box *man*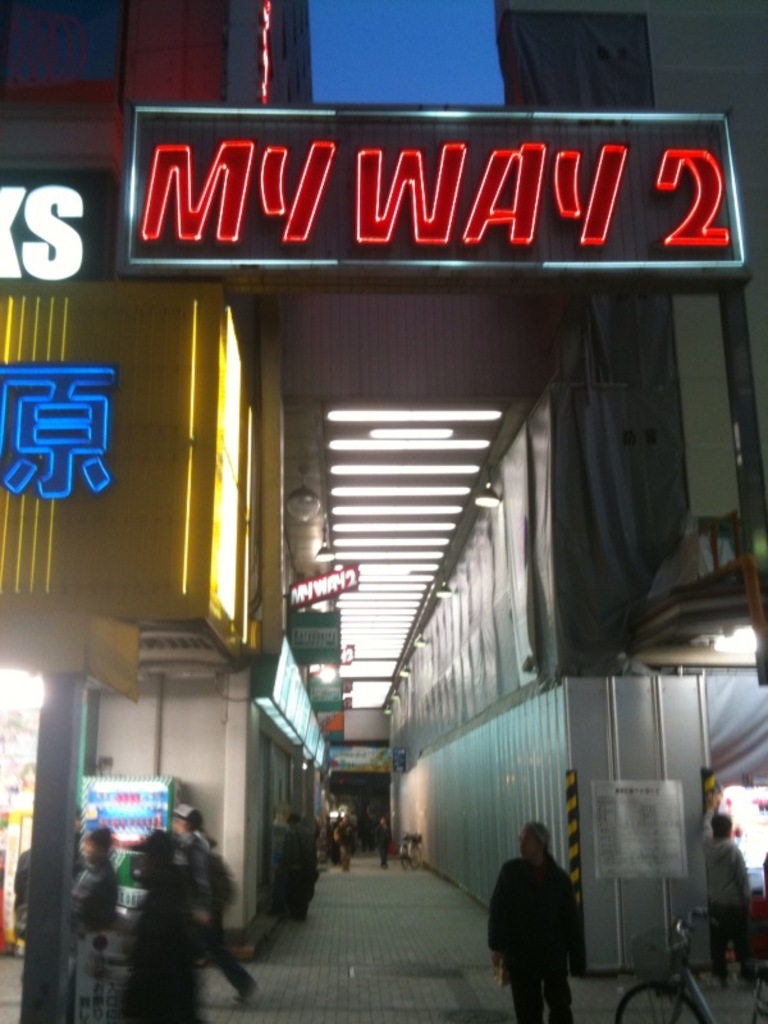
pyautogui.locateOnScreen(484, 822, 585, 1020)
